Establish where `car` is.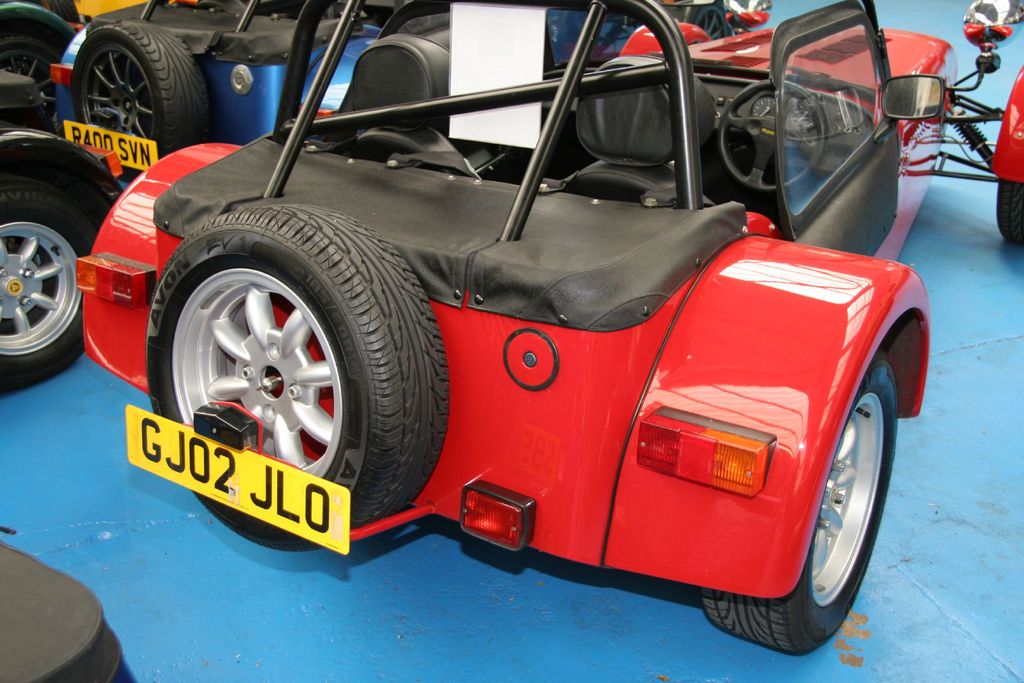
Established at bbox(47, 0, 612, 183).
